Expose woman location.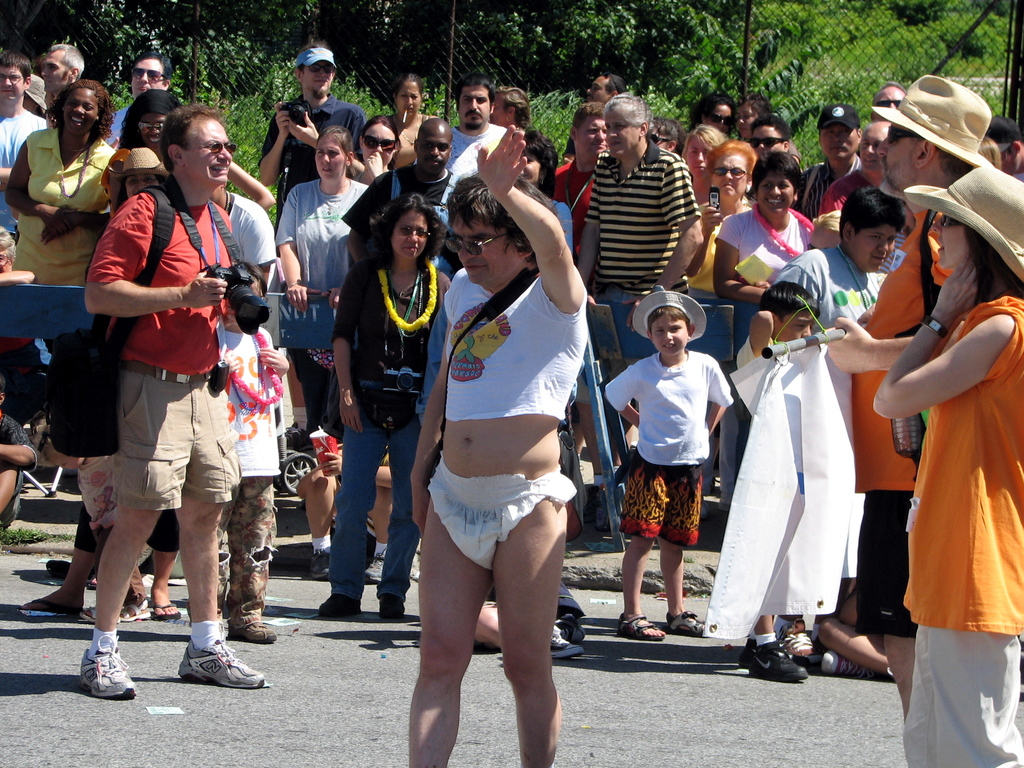
Exposed at (4, 82, 120, 294).
